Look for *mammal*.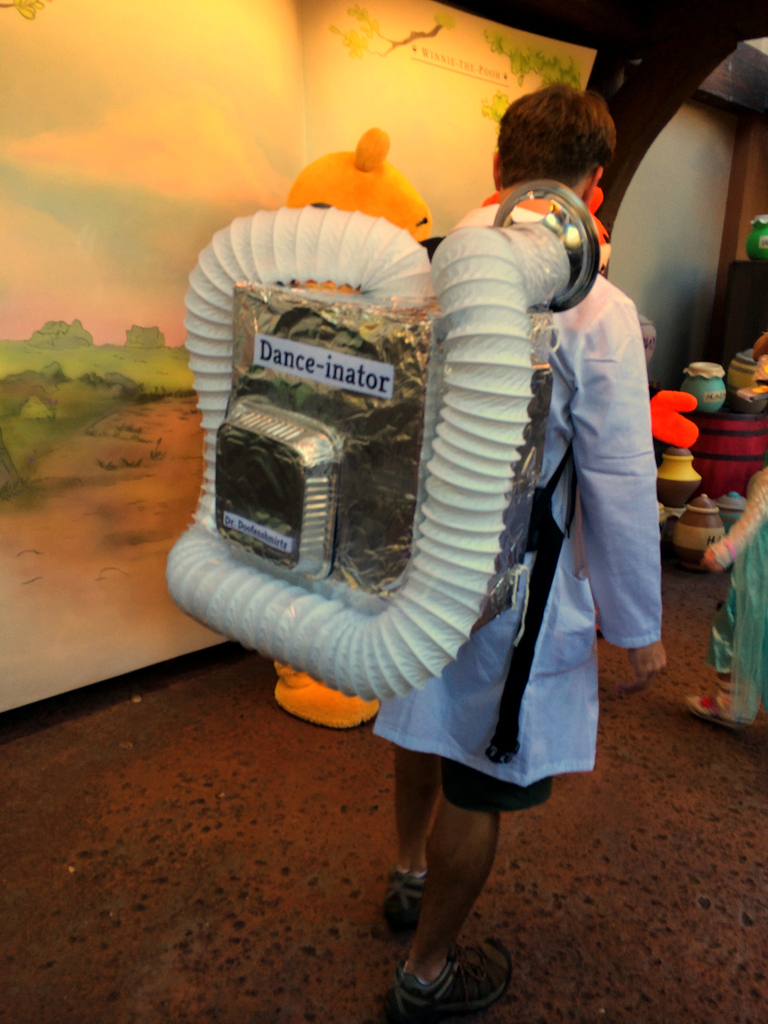
Found: locate(681, 440, 767, 724).
